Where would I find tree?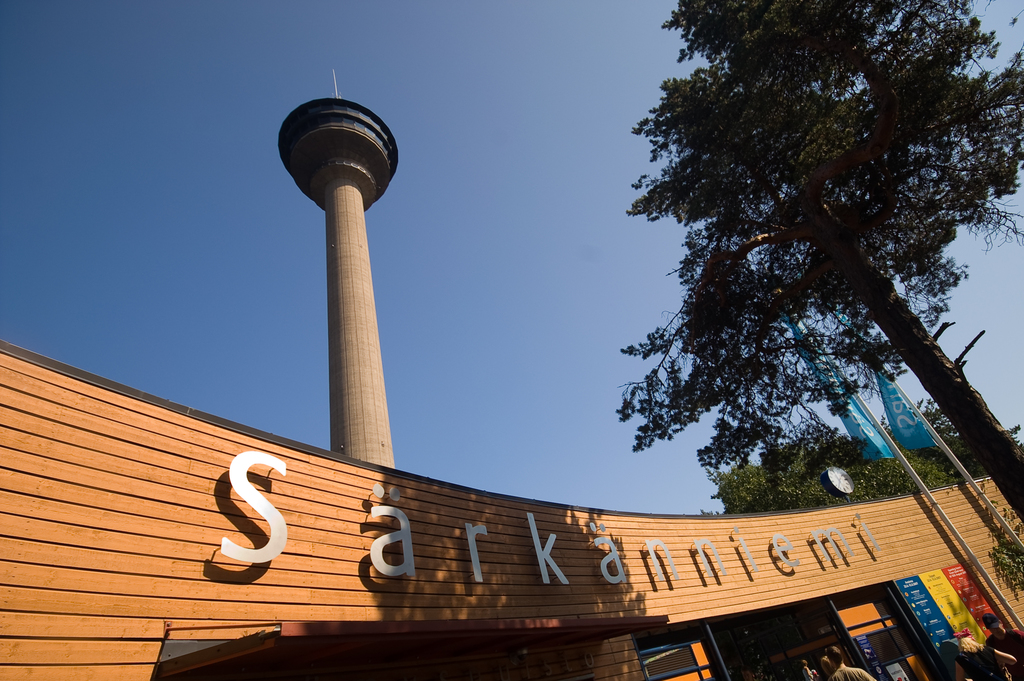
At l=587, t=10, r=1003, b=598.
